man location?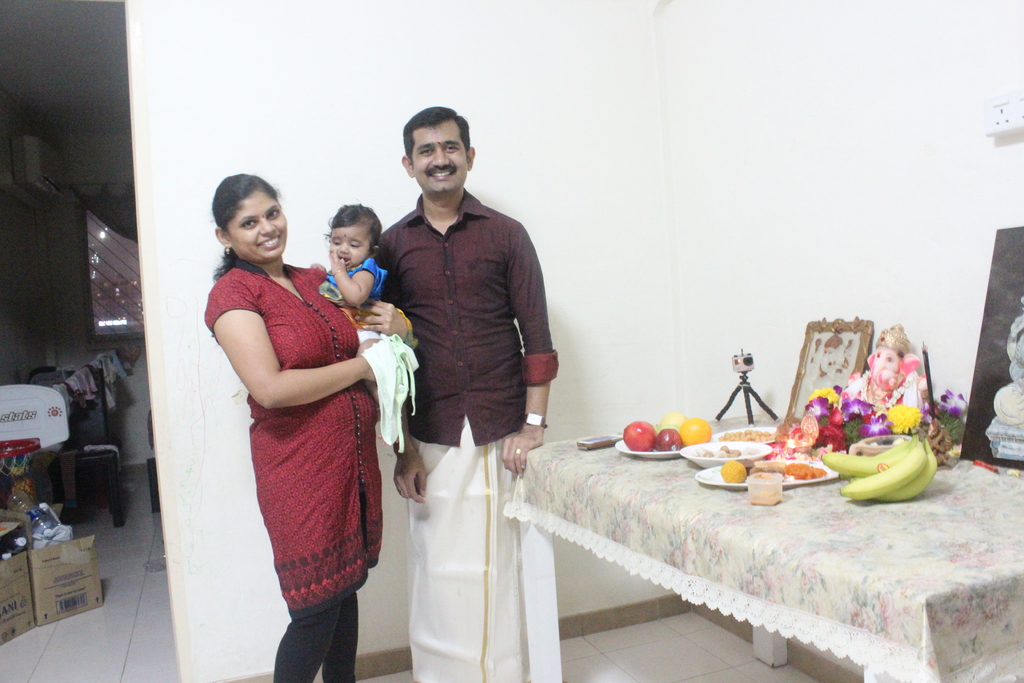
(369, 99, 559, 682)
